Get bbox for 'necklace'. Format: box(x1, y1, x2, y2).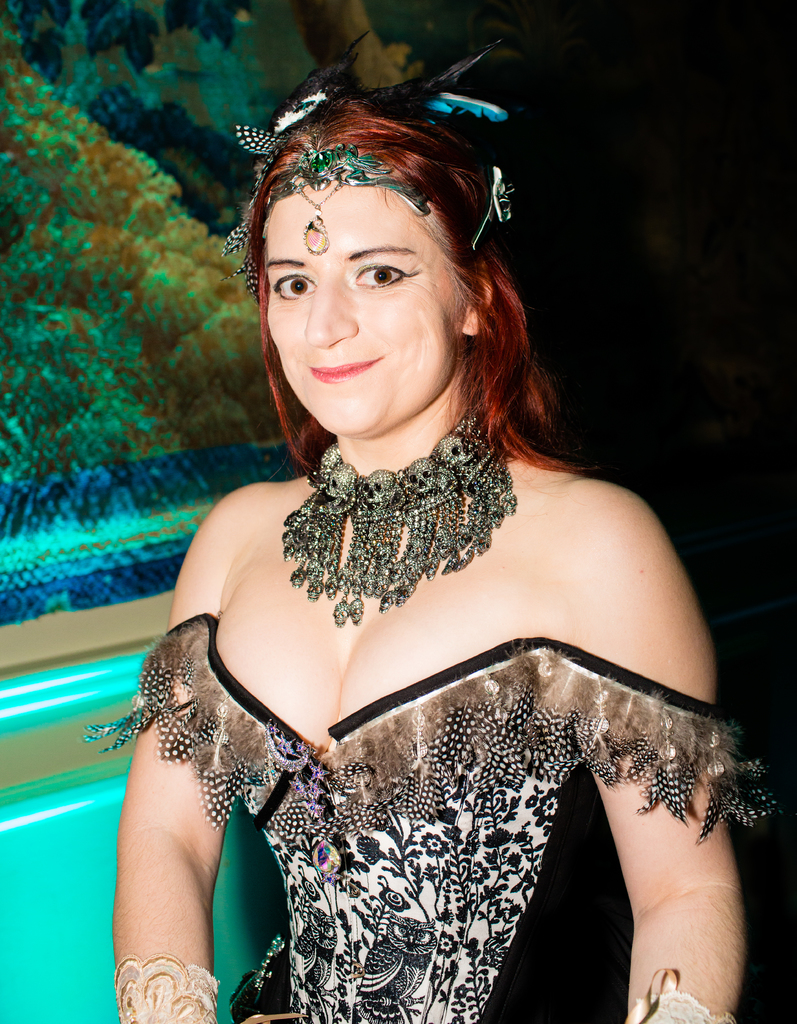
box(300, 449, 480, 641).
